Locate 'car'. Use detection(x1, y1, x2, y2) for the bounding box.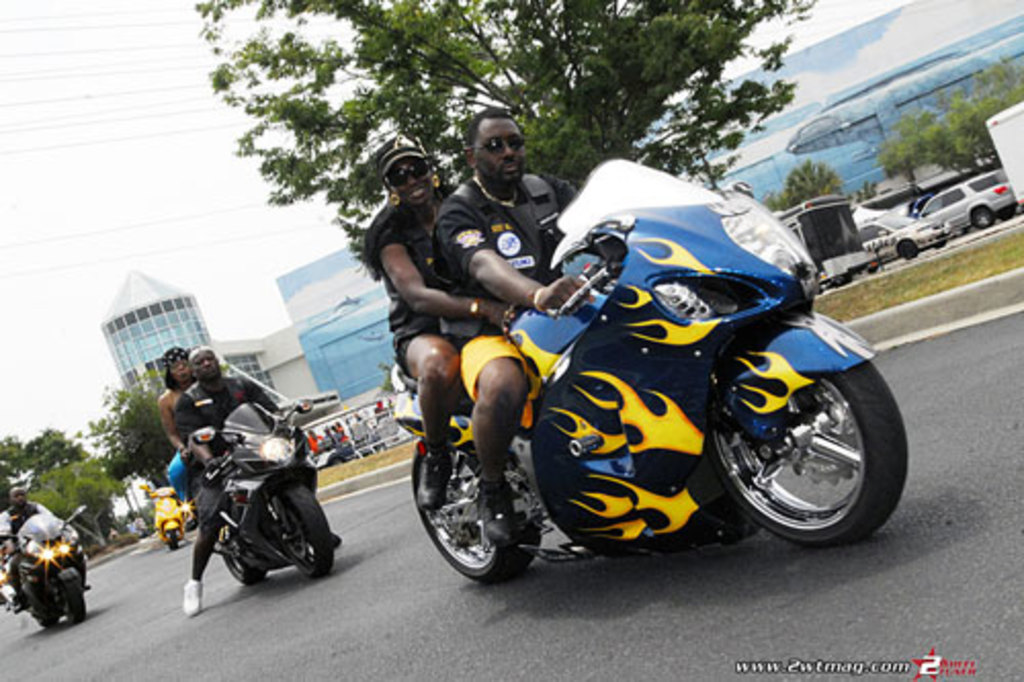
detection(901, 174, 1022, 231).
